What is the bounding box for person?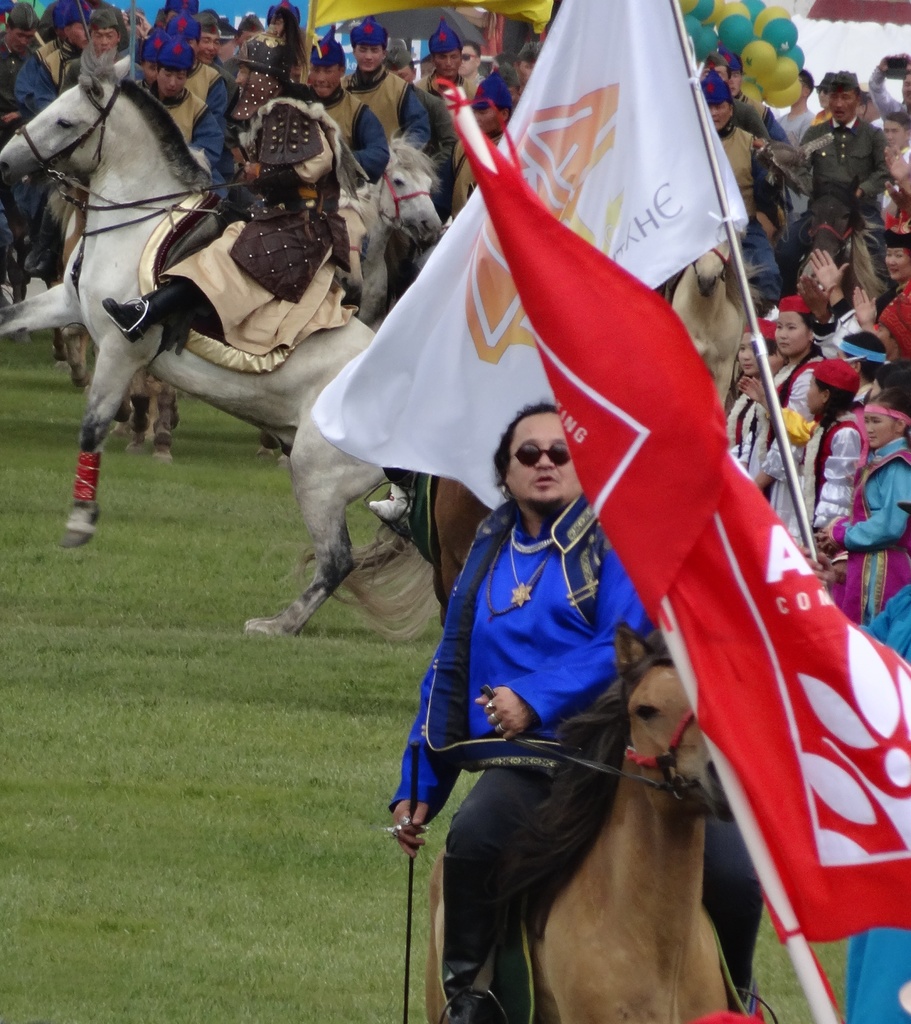
(x1=716, y1=324, x2=786, y2=476).
